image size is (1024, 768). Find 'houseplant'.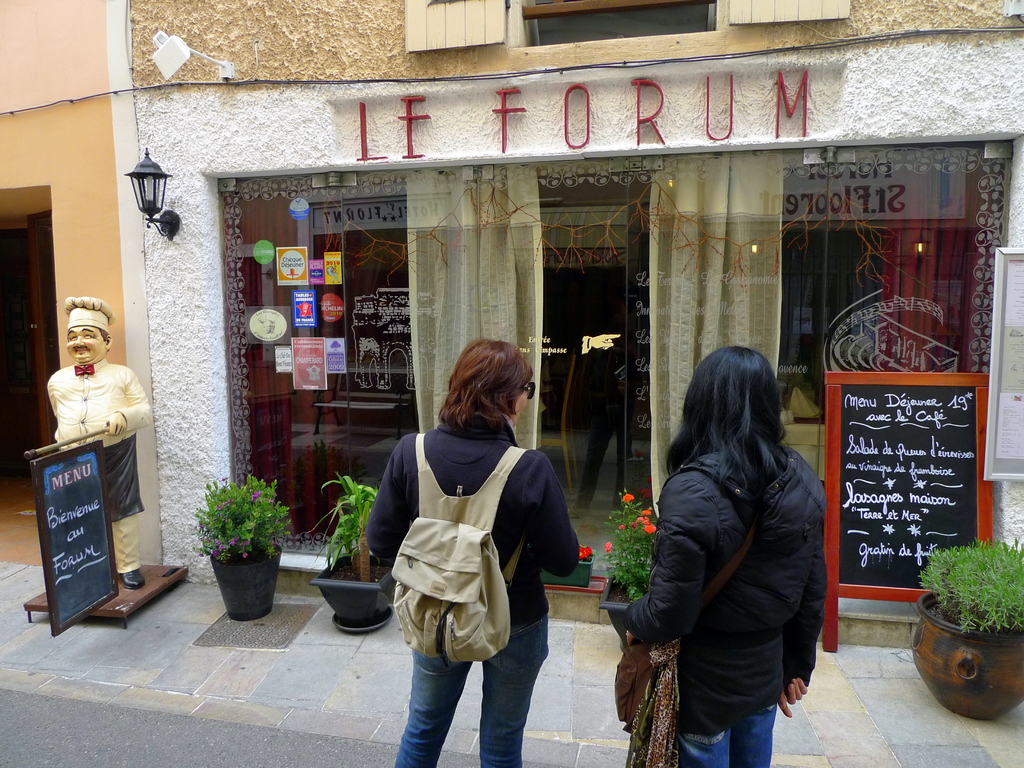
BBox(320, 481, 386, 632).
